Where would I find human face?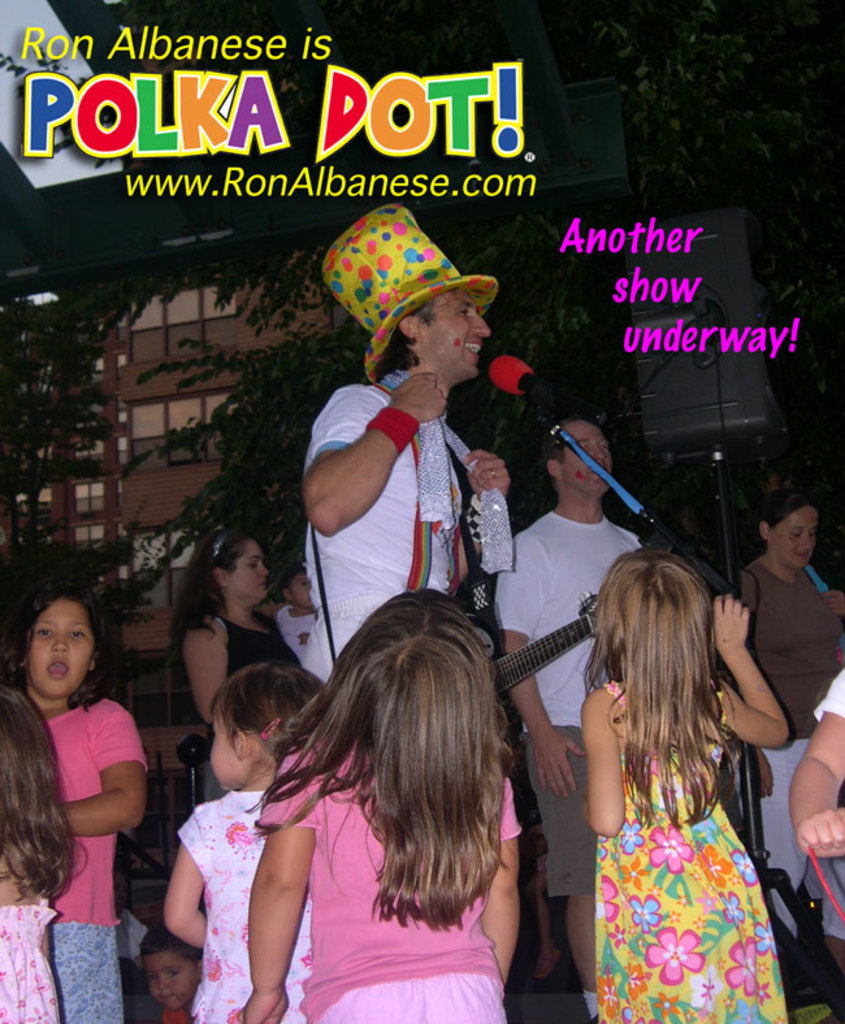
At (422, 285, 495, 376).
